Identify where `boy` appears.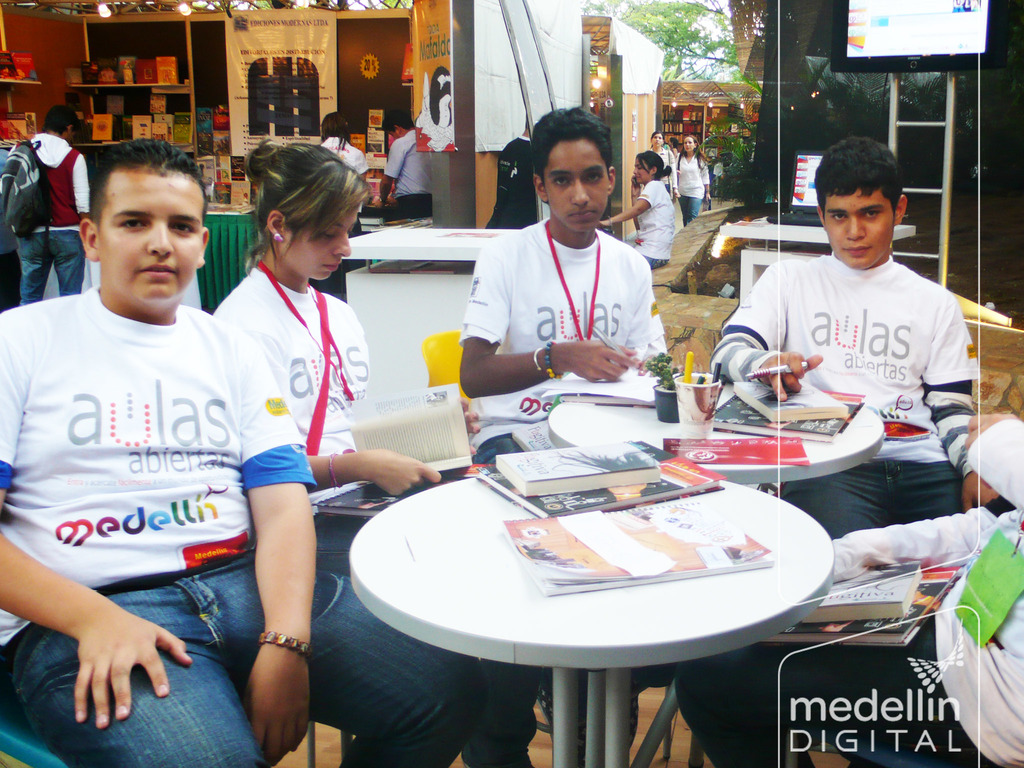
Appears at bbox=(0, 132, 470, 767).
